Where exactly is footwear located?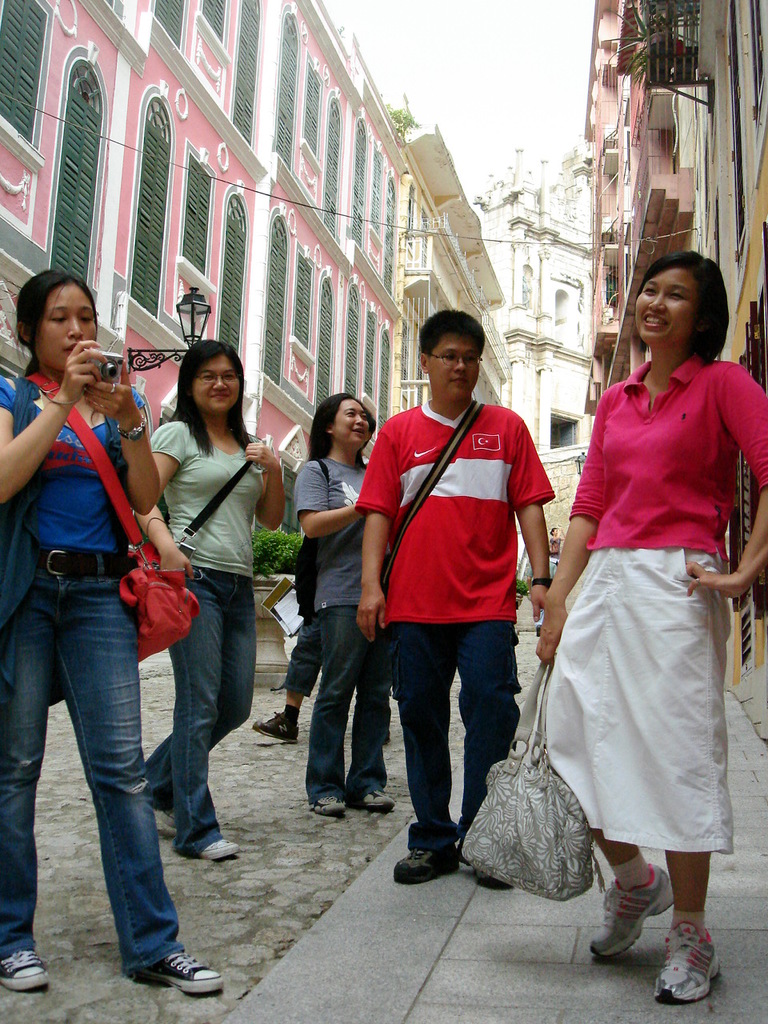
Its bounding box is Rect(457, 832, 506, 889).
